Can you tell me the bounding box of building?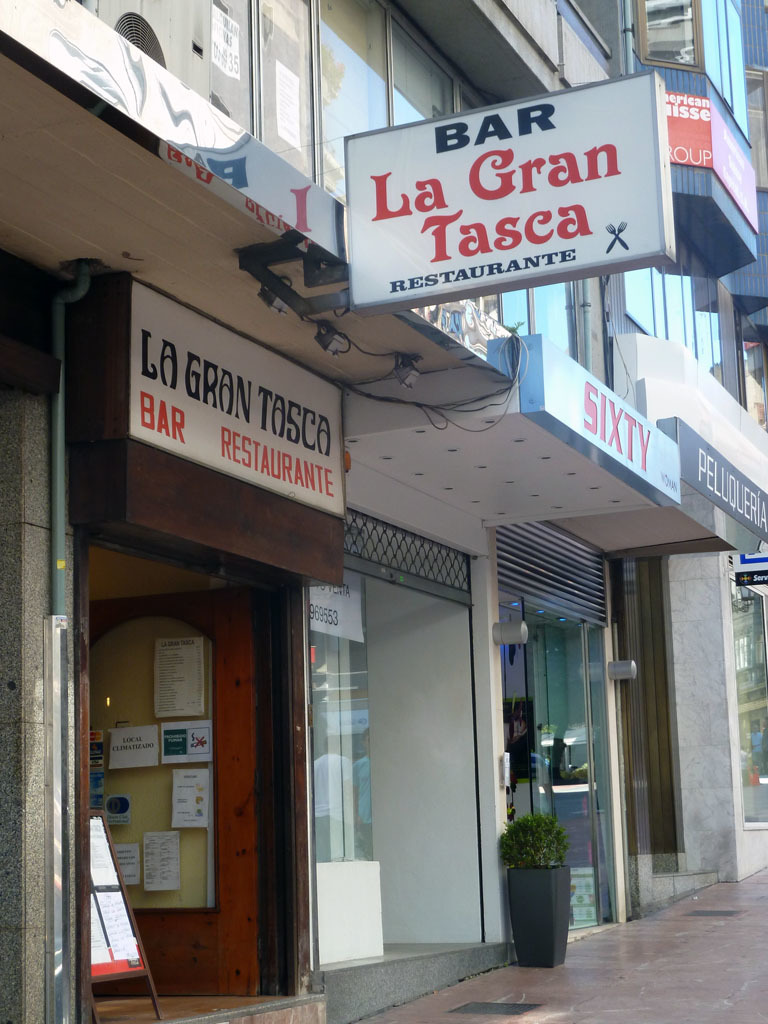
Rect(0, 0, 767, 1023).
